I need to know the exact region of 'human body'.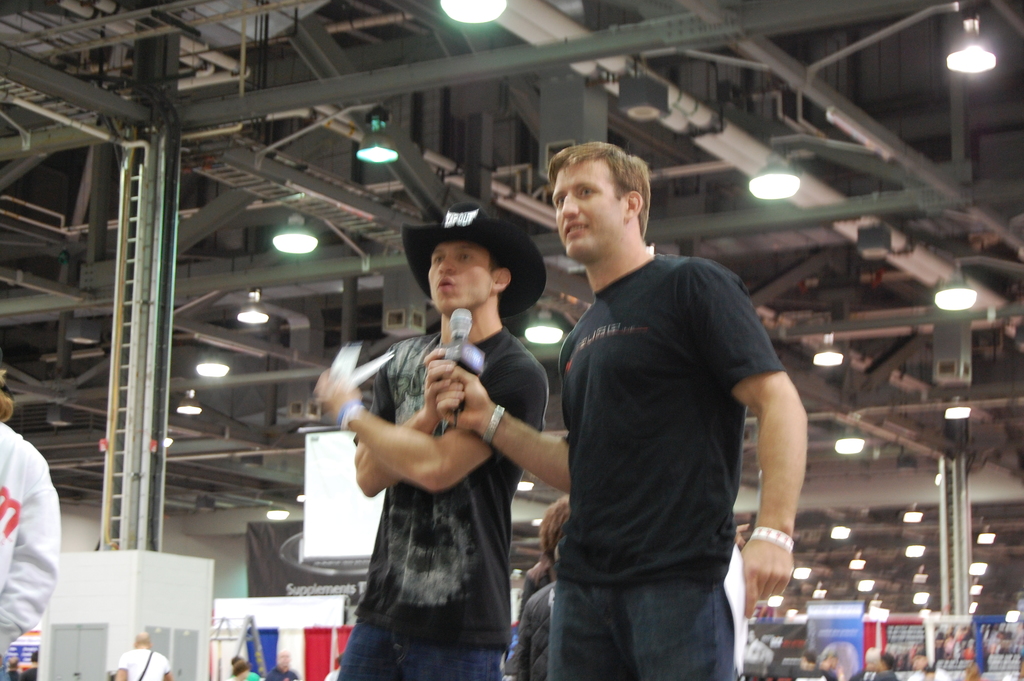
Region: (left=228, top=671, right=259, bottom=680).
